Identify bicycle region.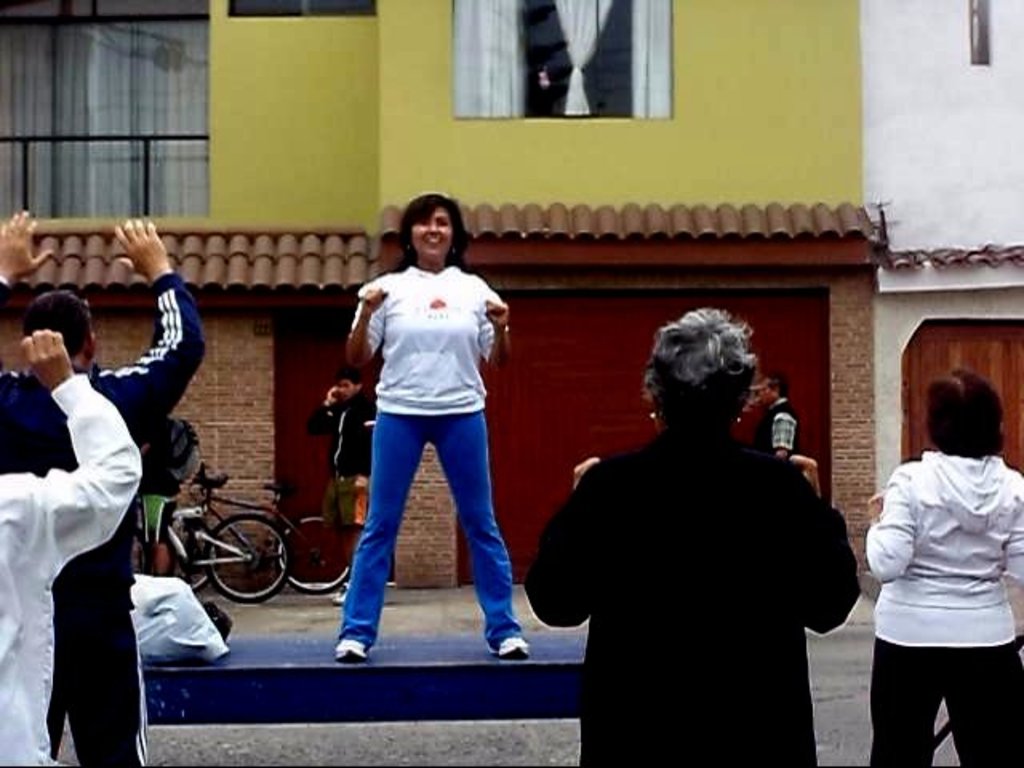
Region: [left=168, top=456, right=350, bottom=597].
